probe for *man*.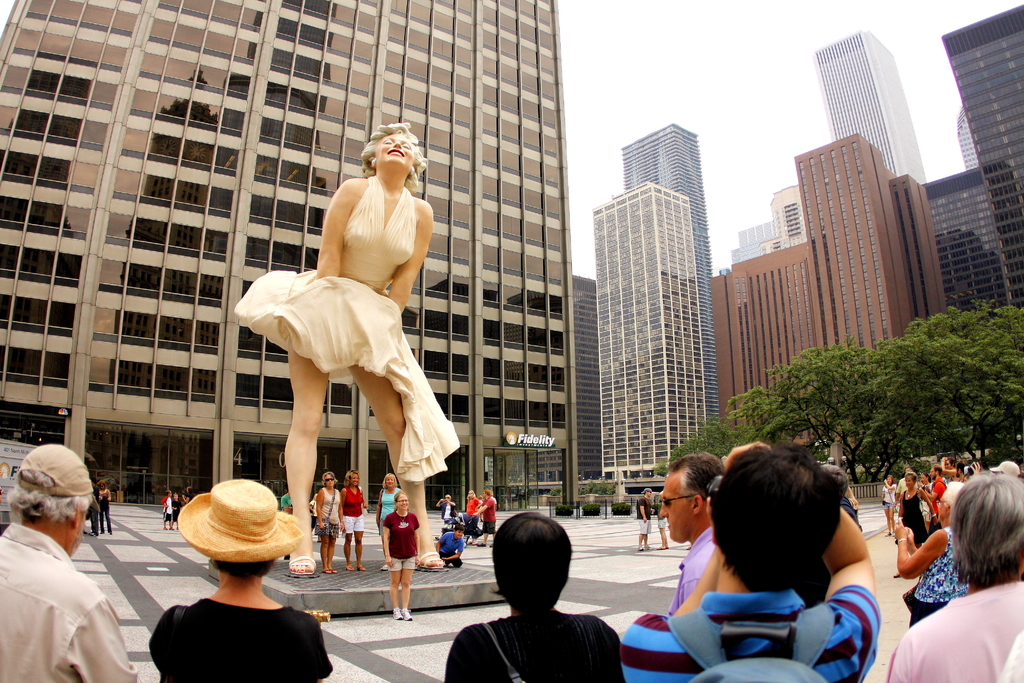
Probe result: 972 459 1020 479.
